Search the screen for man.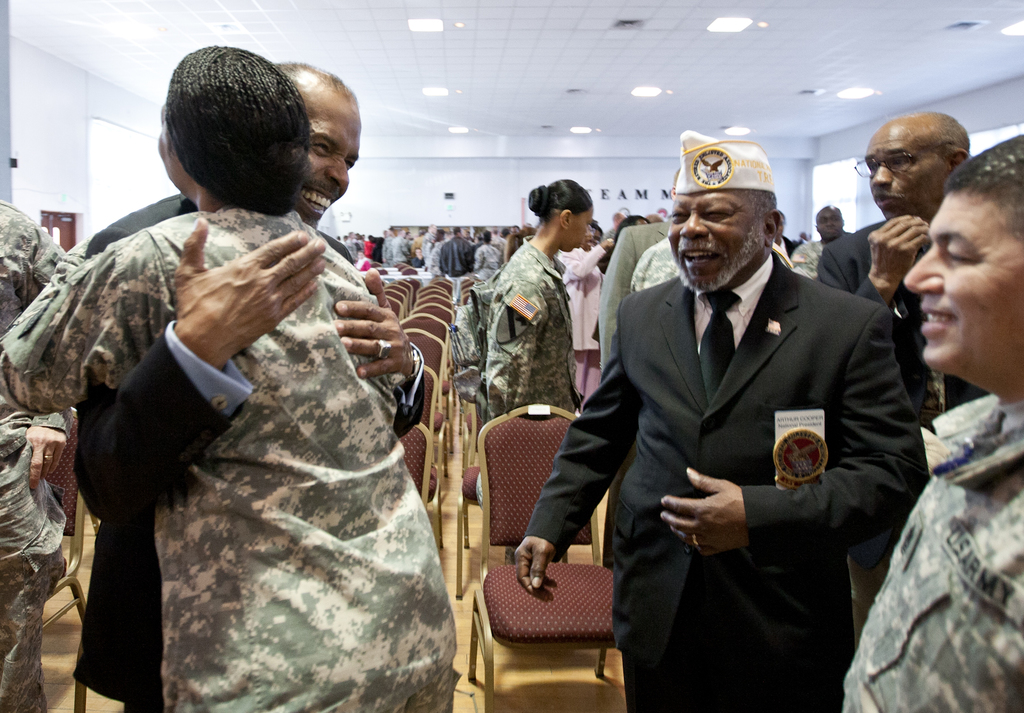
Found at 844/131/1023/712.
